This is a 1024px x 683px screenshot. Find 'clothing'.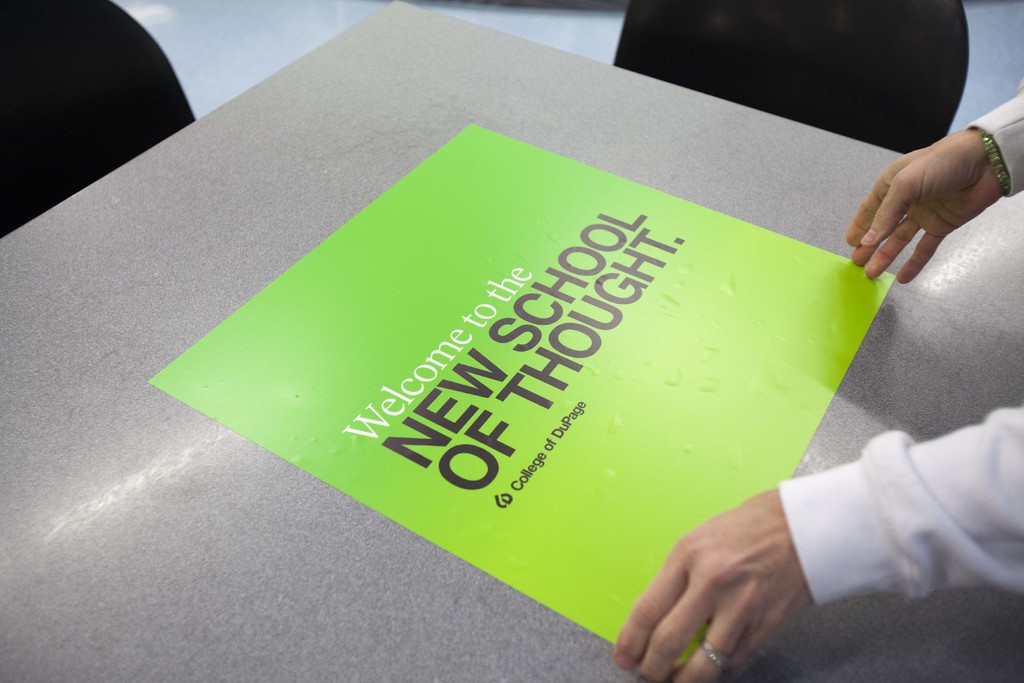
Bounding box: pyautogui.locateOnScreen(765, 75, 1023, 603).
